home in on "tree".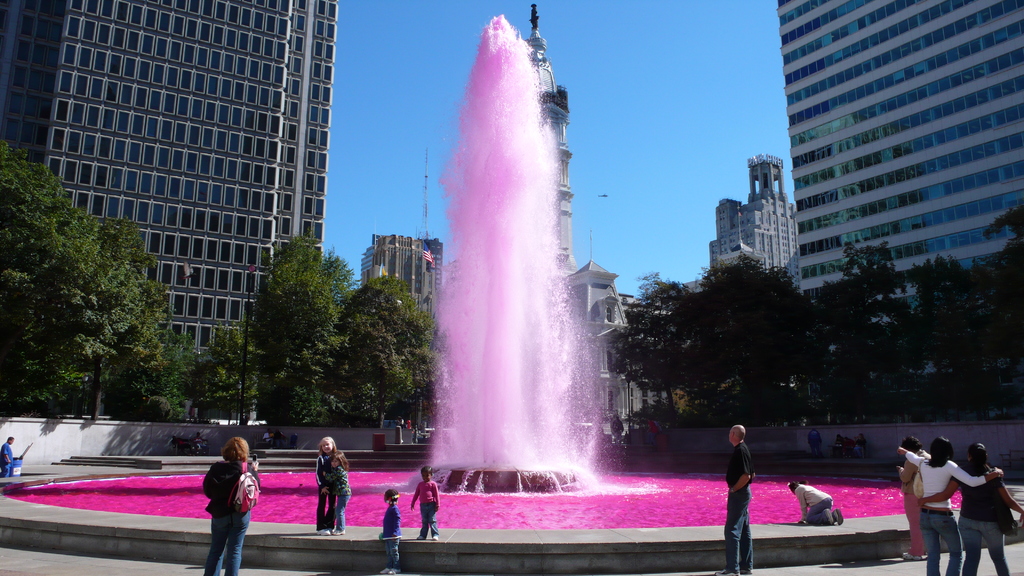
Homed in at x1=237 y1=238 x2=345 y2=435.
